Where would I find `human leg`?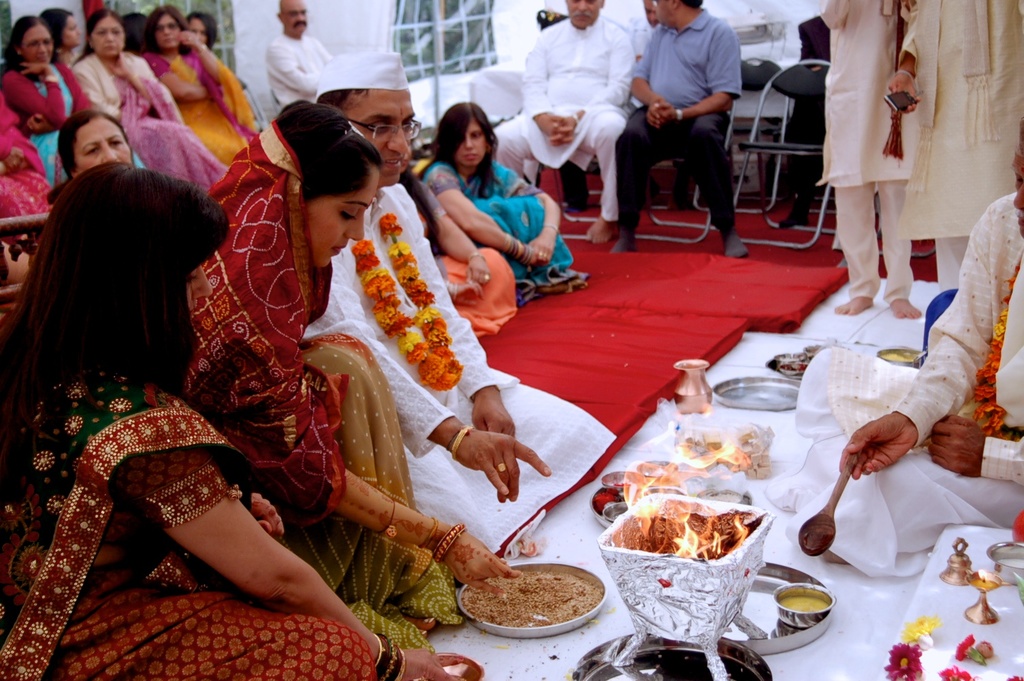
At 587:117:626:239.
